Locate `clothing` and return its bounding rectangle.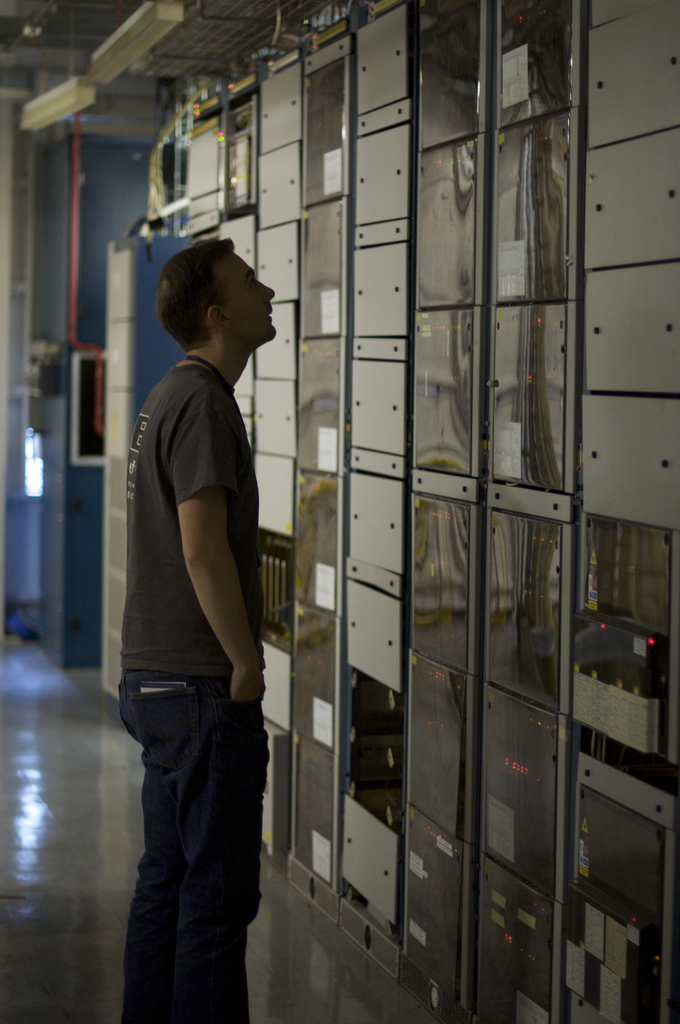
[left=103, top=349, right=290, bottom=992].
